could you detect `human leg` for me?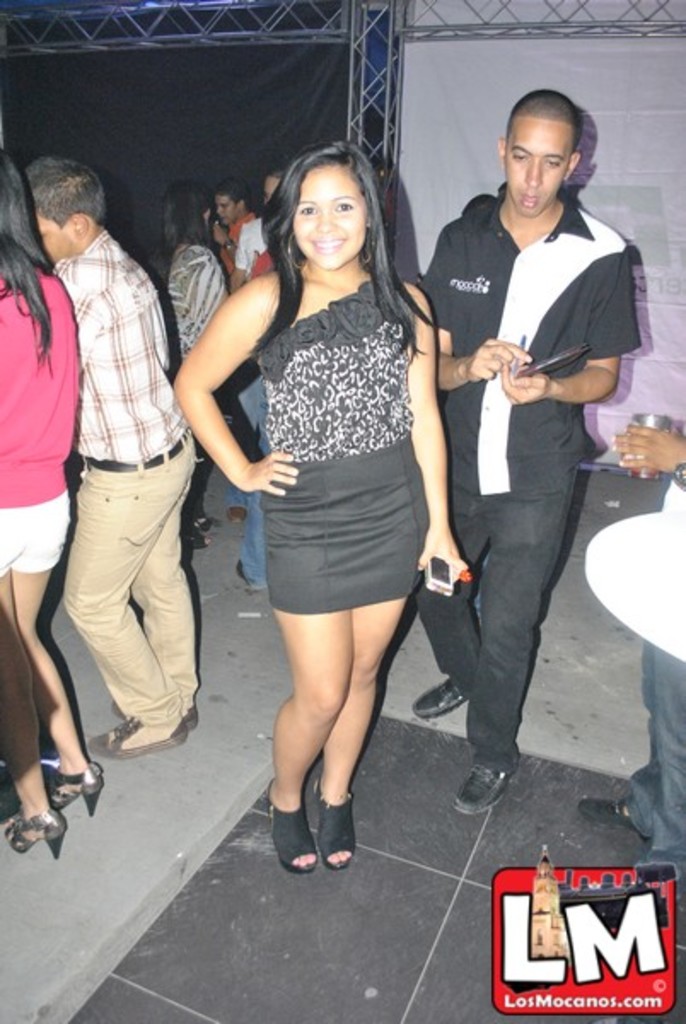
Detection result: crop(265, 546, 398, 882).
